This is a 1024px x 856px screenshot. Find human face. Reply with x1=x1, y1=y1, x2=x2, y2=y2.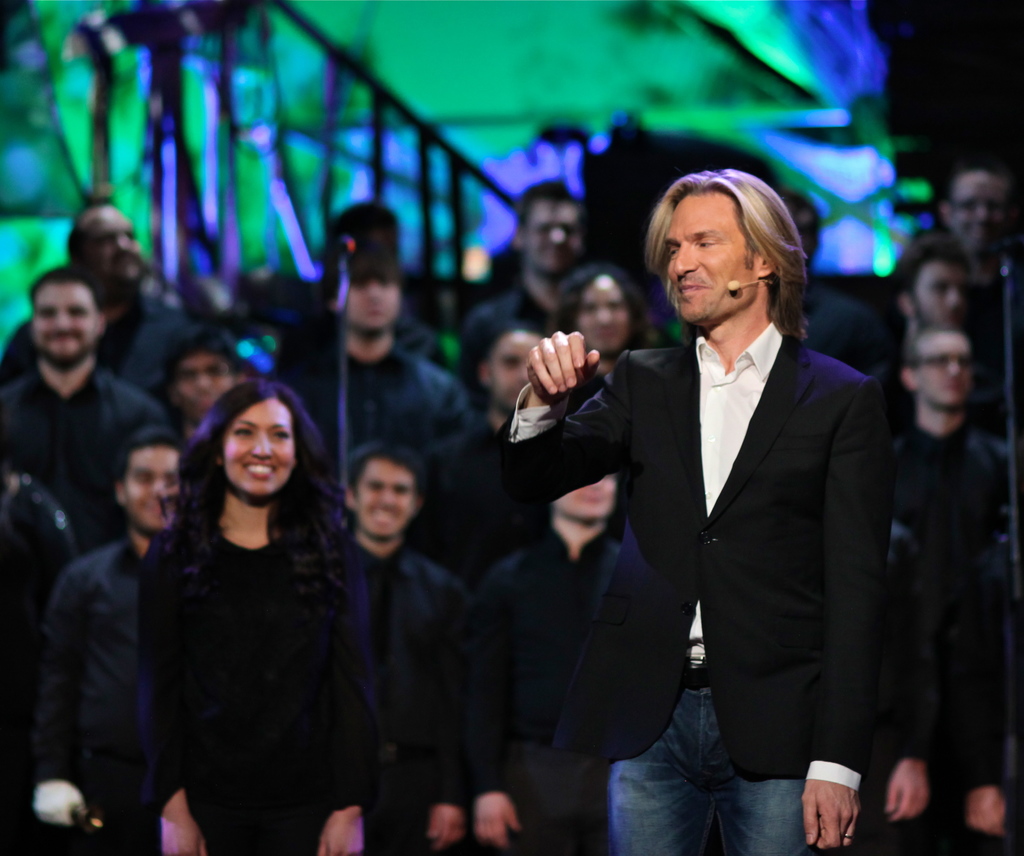
x1=919, y1=256, x2=967, y2=327.
